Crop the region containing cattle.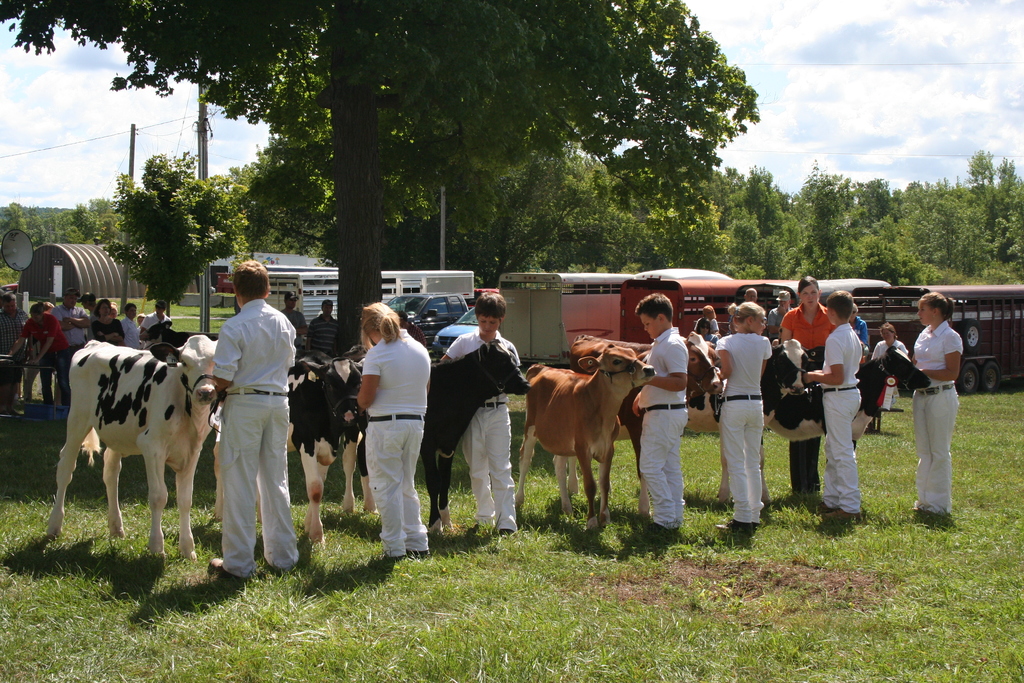
Crop region: x1=770 y1=346 x2=934 y2=506.
